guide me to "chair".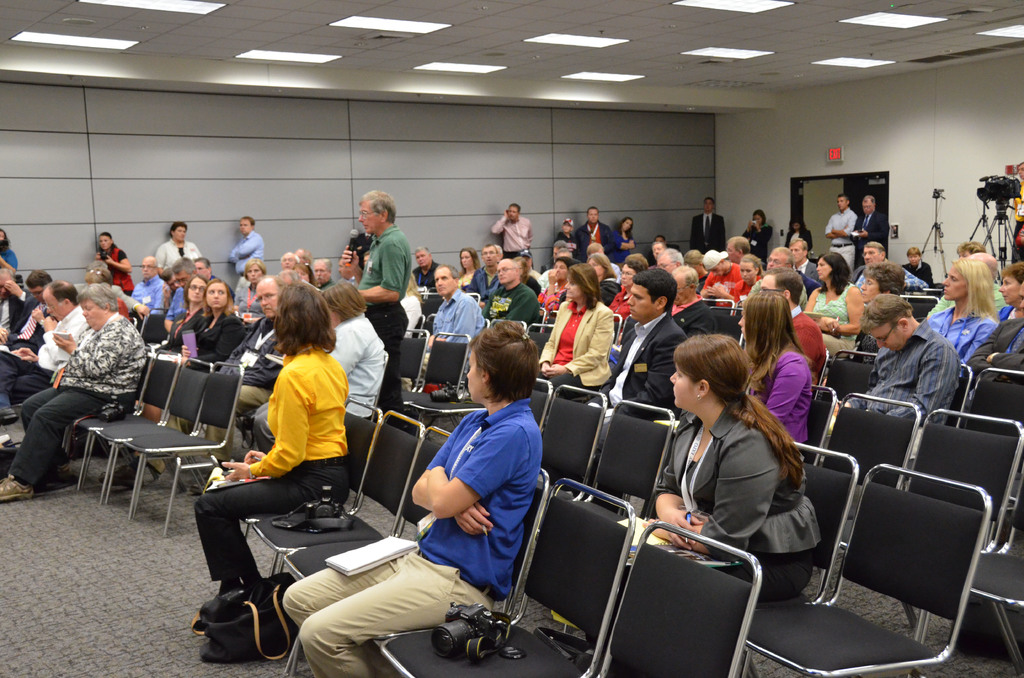
Guidance: 703/298/733/318.
